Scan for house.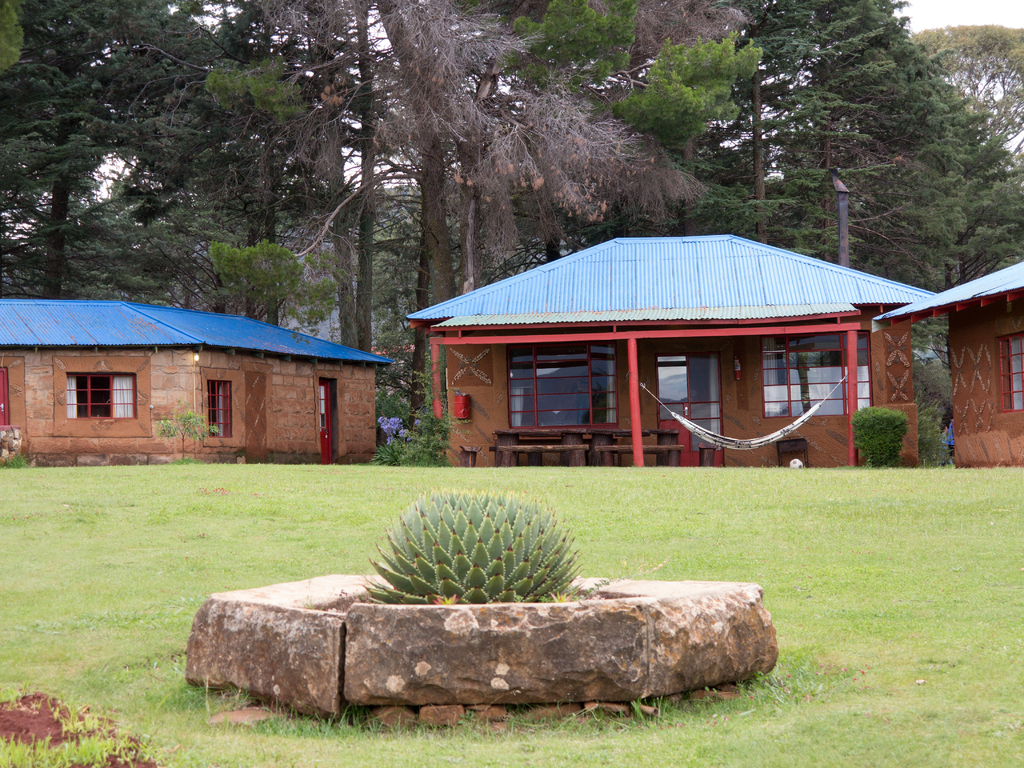
Scan result: x1=871, y1=257, x2=1023, y2=473.
